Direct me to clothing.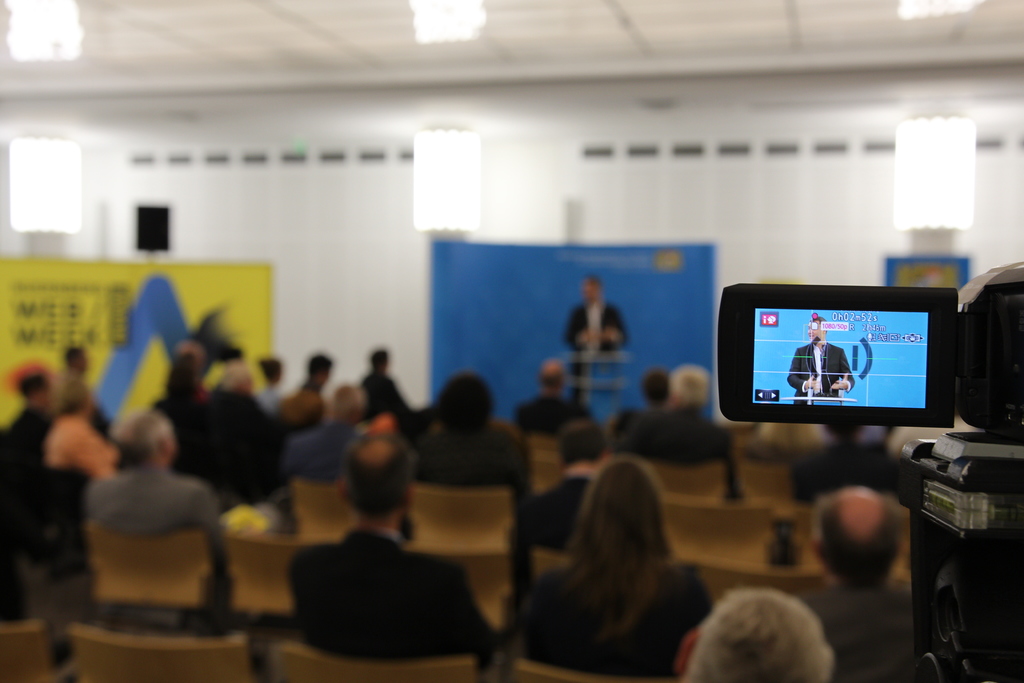
Direction: detection(61, 370, 95, 415).
